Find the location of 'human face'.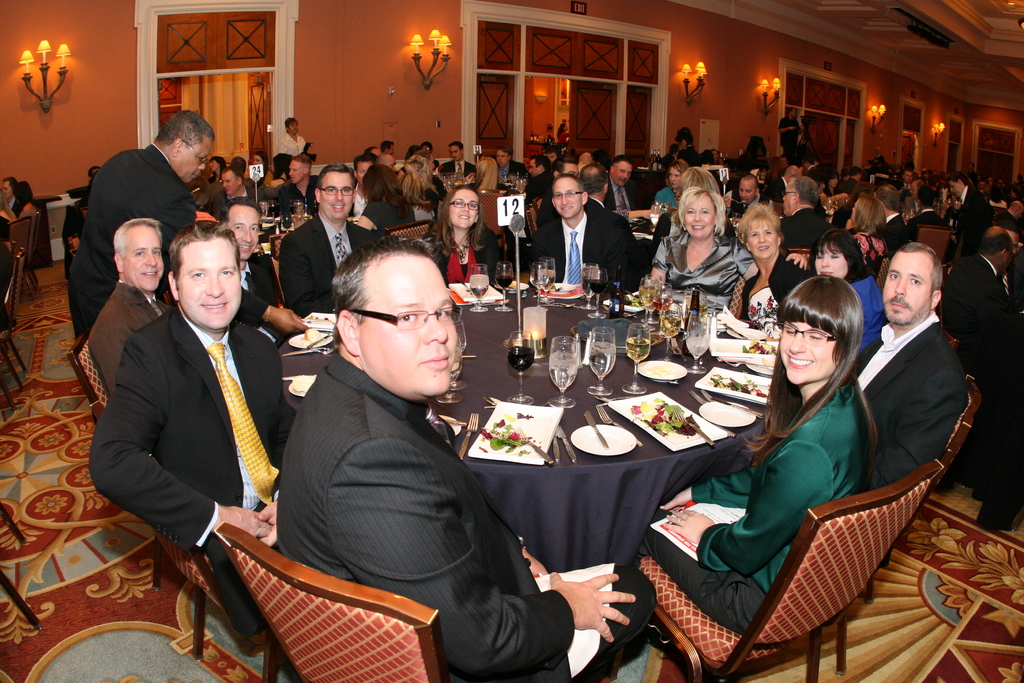
Location: {"left": 287, "top": 159, "right": 303, "bottom": 183}.
